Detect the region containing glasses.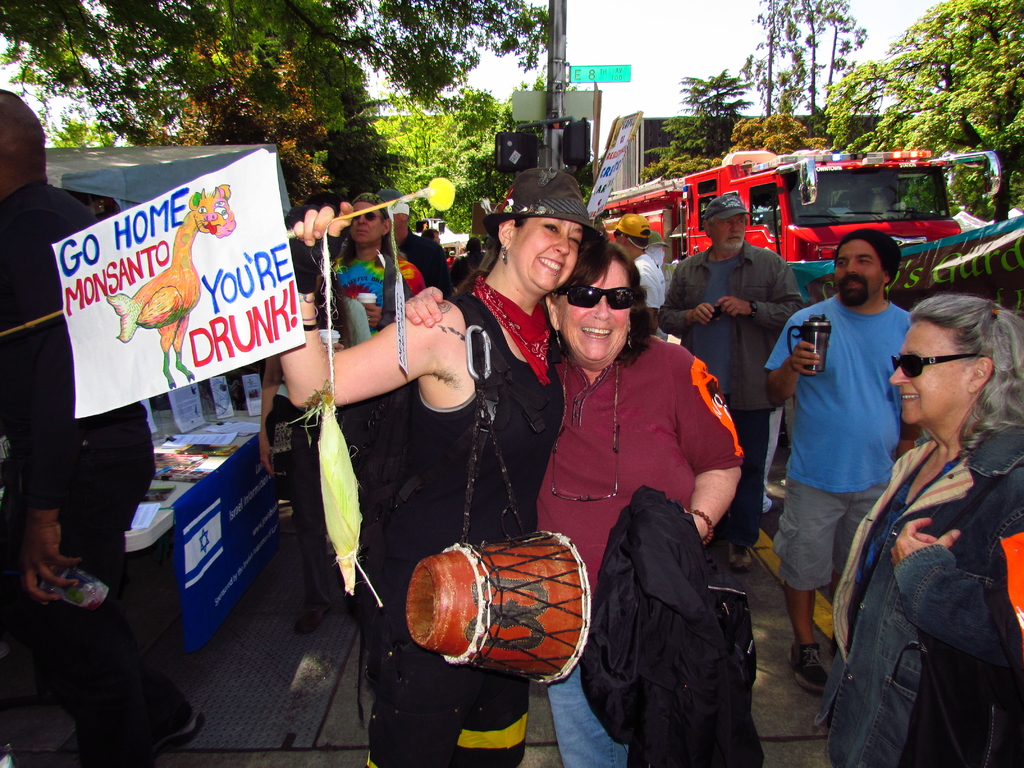
(left=355, top=212, right=385, bottom=220).
